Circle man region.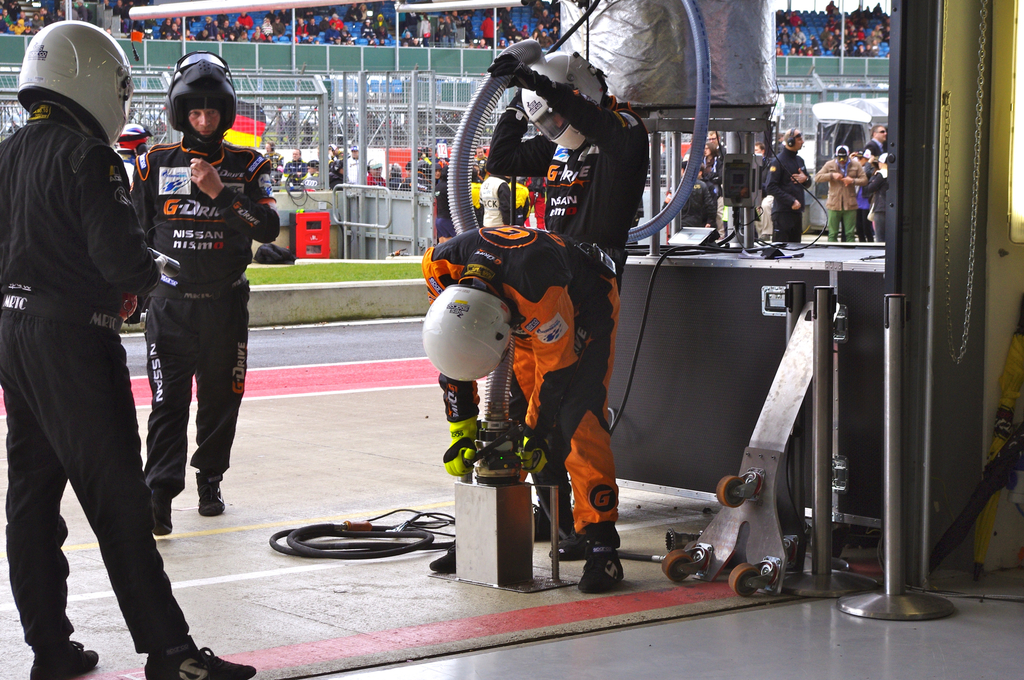
Region: left=436, top=16, right=450, bottom=47.
